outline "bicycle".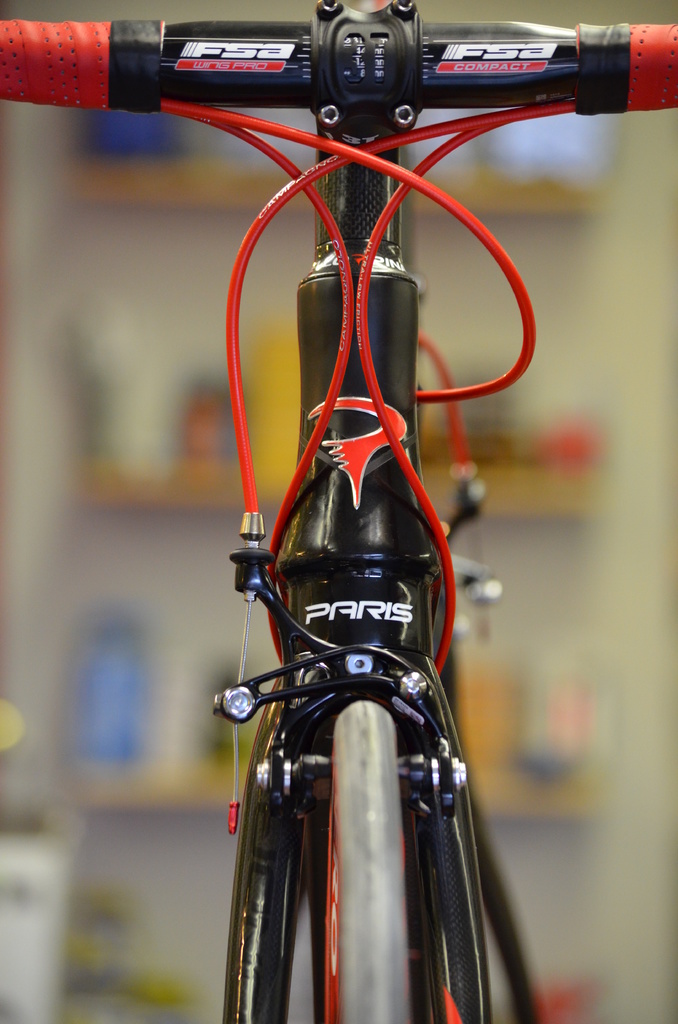
Outline: x1=2 y1=3 x2=677 y2=1014.
